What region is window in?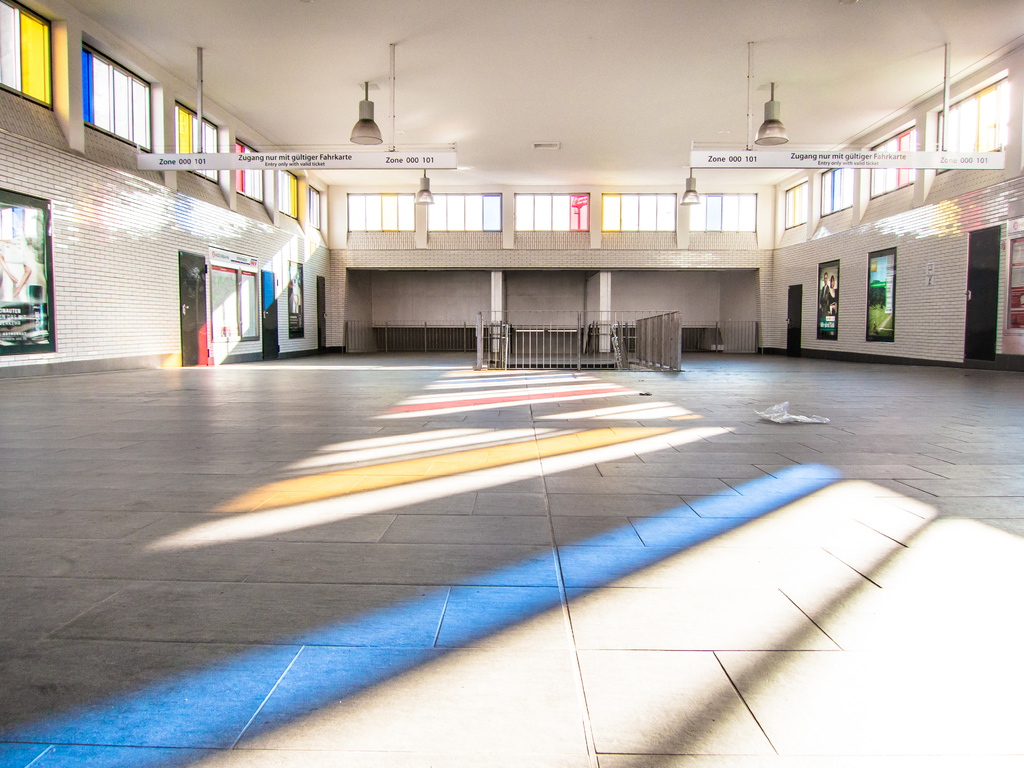
686, 195, 756, 233.
